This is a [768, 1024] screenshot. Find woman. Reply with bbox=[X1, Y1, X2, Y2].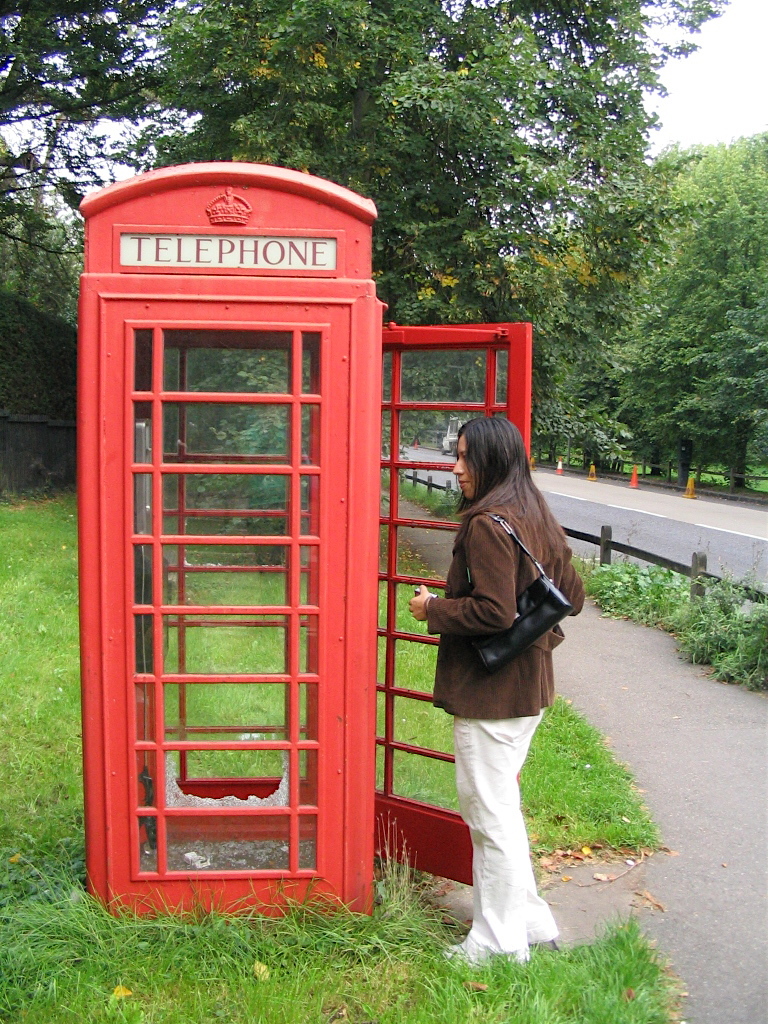
bbox=[409, 375, 584, 961].
